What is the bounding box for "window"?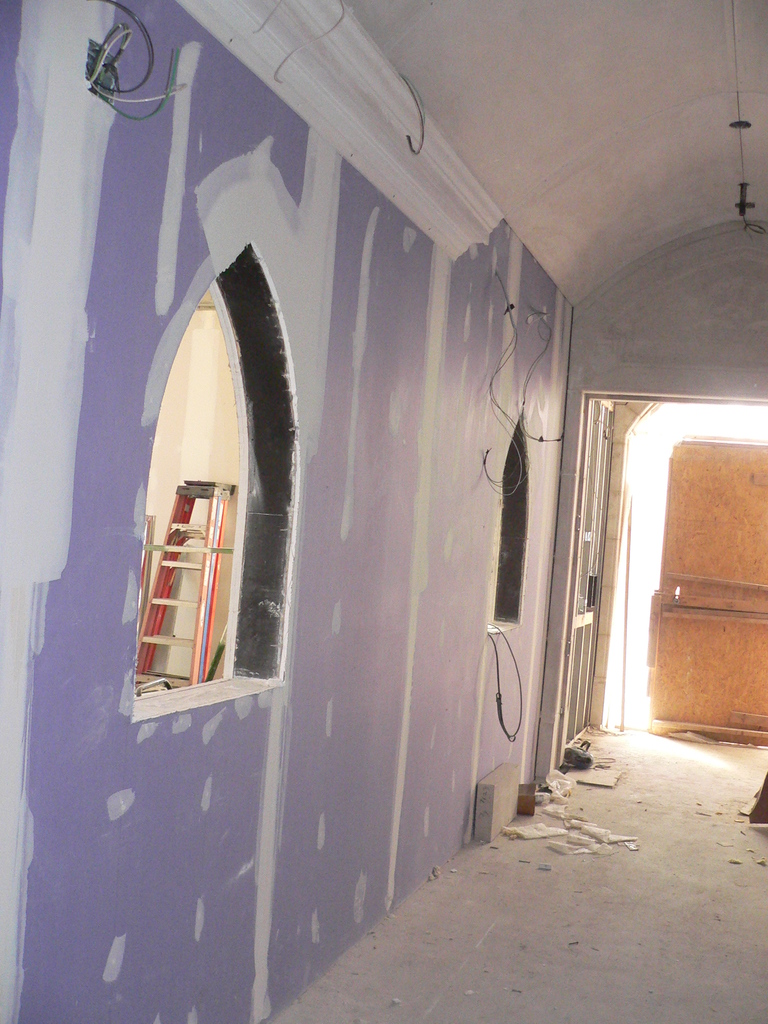
118 271 292 716.
